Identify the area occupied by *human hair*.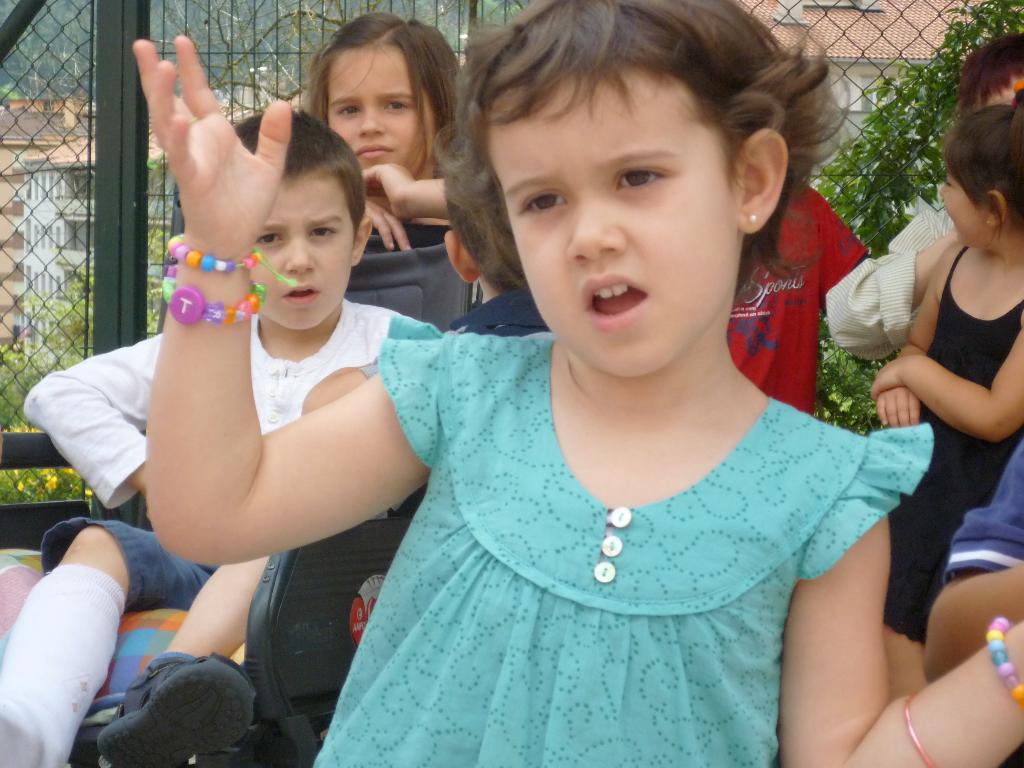
Area: [x1=959, y1=32, x2=1023, y2=117].
